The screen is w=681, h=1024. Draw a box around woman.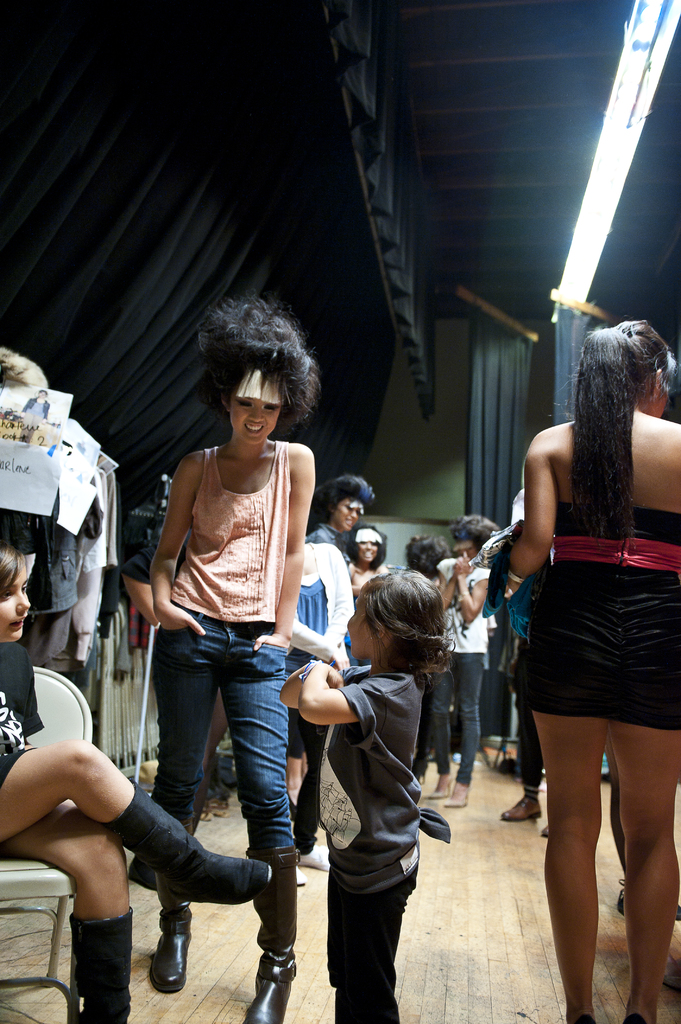
select_region(485, 306, 672, 980).
